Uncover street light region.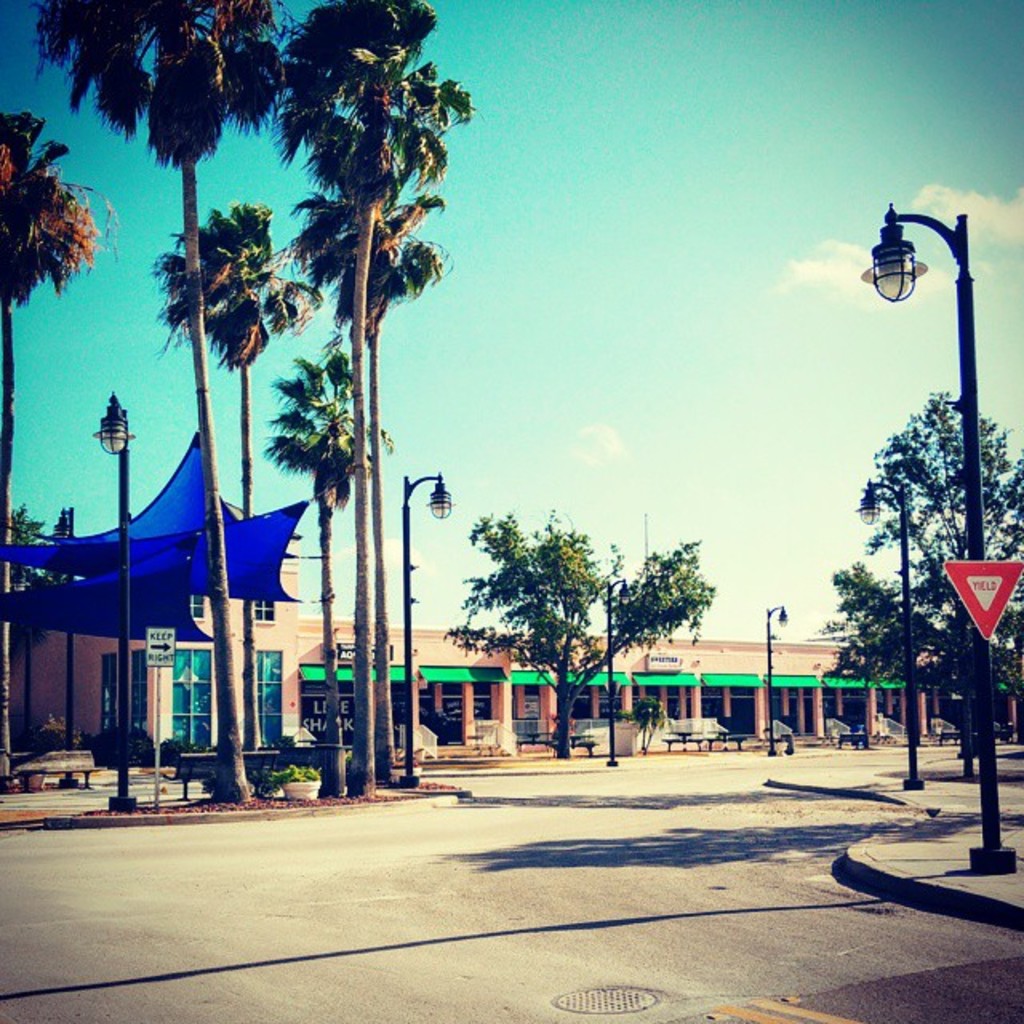
Uncovered: x1=758 y1=595 x2=792 y2=752.
